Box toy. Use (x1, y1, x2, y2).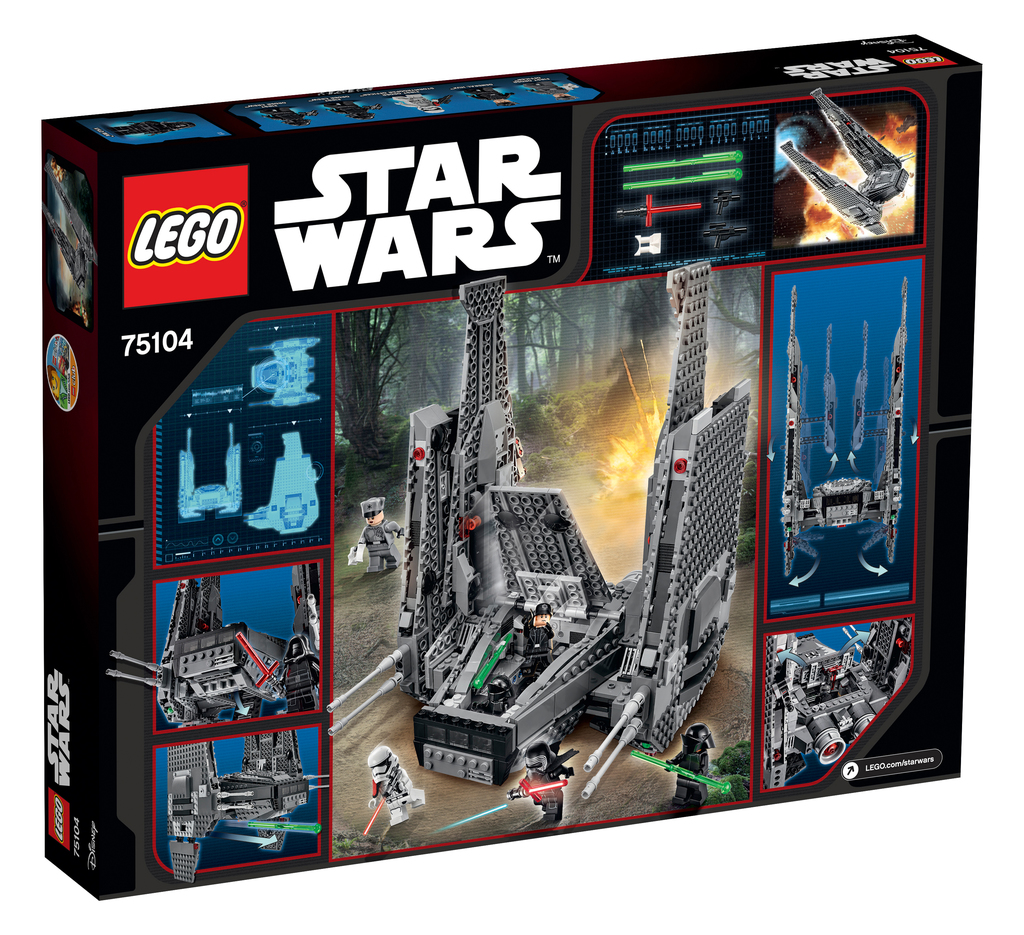
(505, 741, 579, 824).
